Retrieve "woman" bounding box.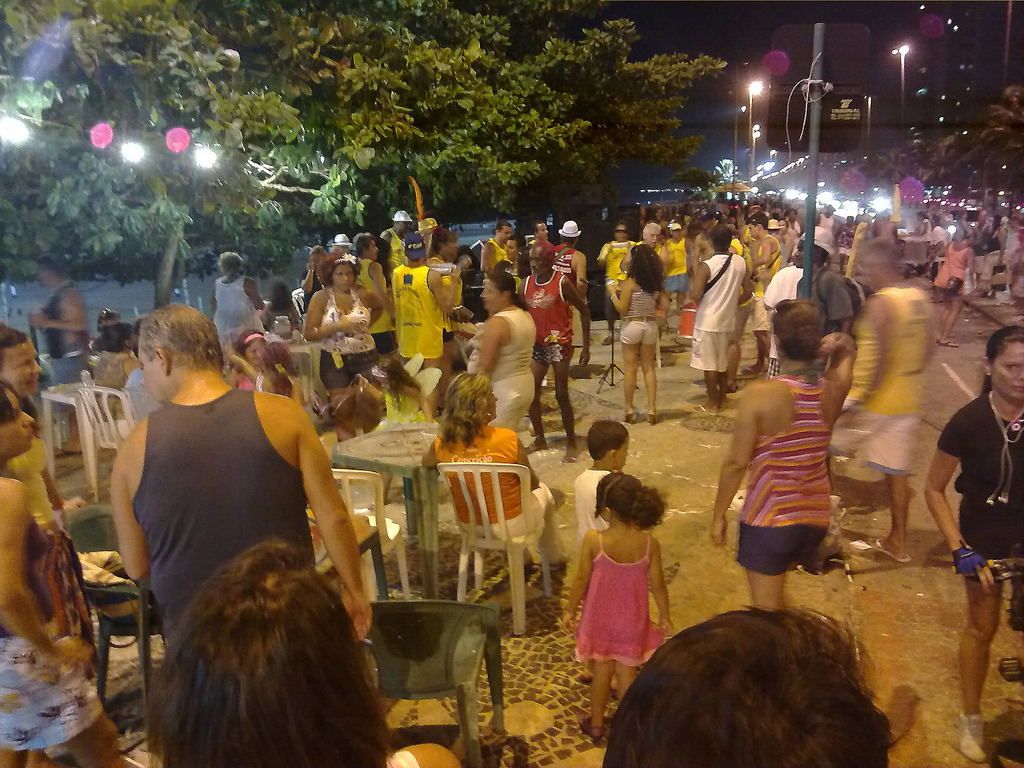
Bounding box: <region>602, 244, 669, 425</region>.
